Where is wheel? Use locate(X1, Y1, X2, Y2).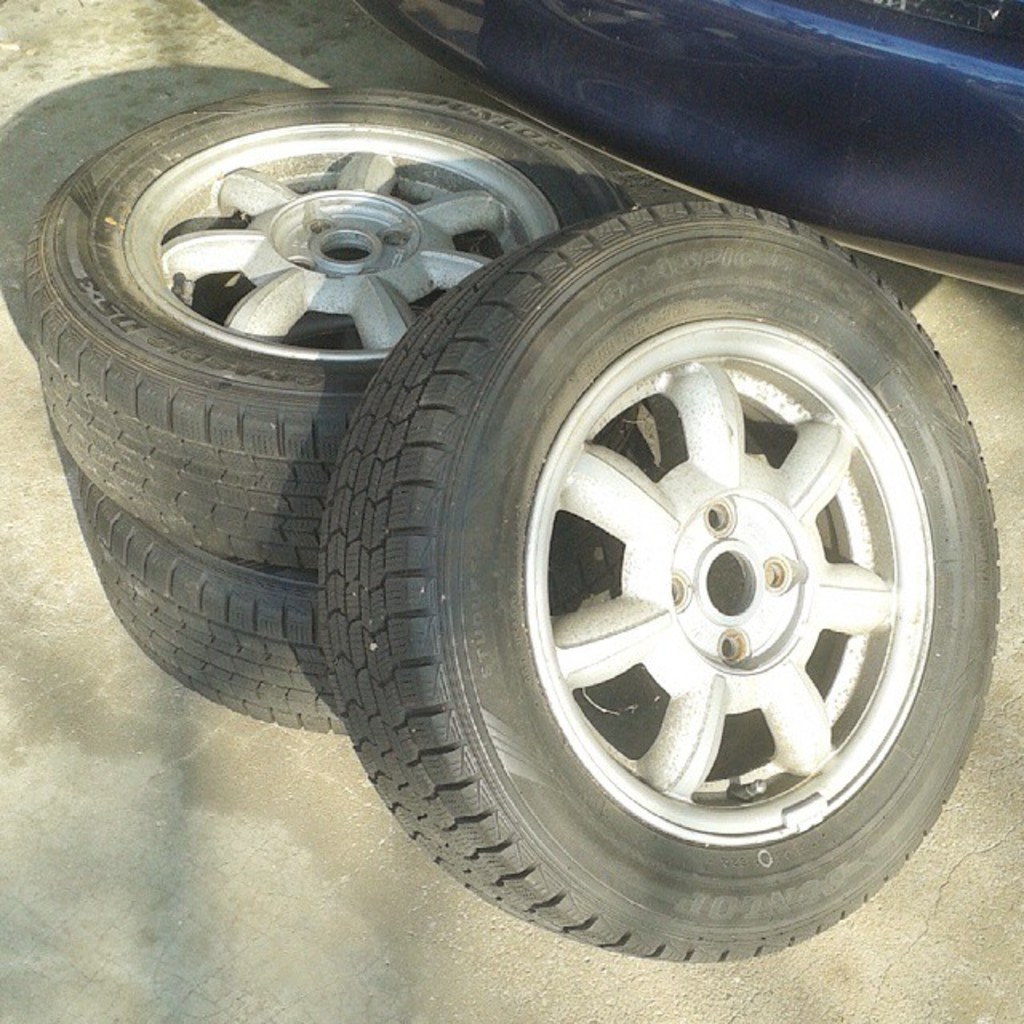
locate(74, 467, 624, 736).
